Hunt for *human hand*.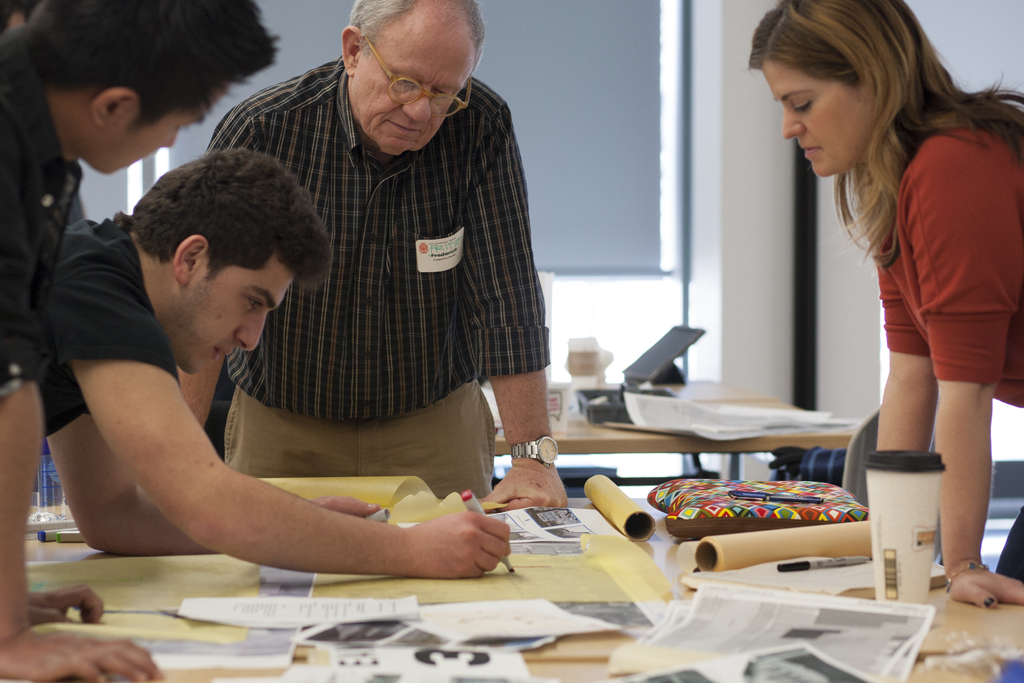
Hunted down at (484,462,570,516).
